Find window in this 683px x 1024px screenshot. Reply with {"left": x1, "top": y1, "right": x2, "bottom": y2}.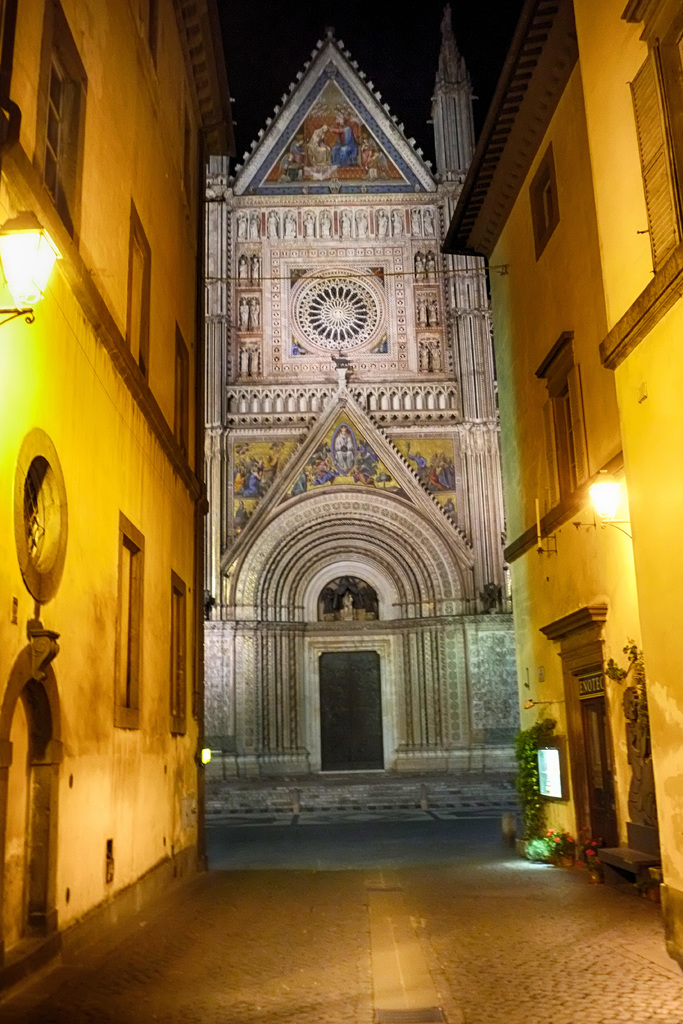
{"left": 579, "top": 688, "right": 632, "bottom": 849}.
